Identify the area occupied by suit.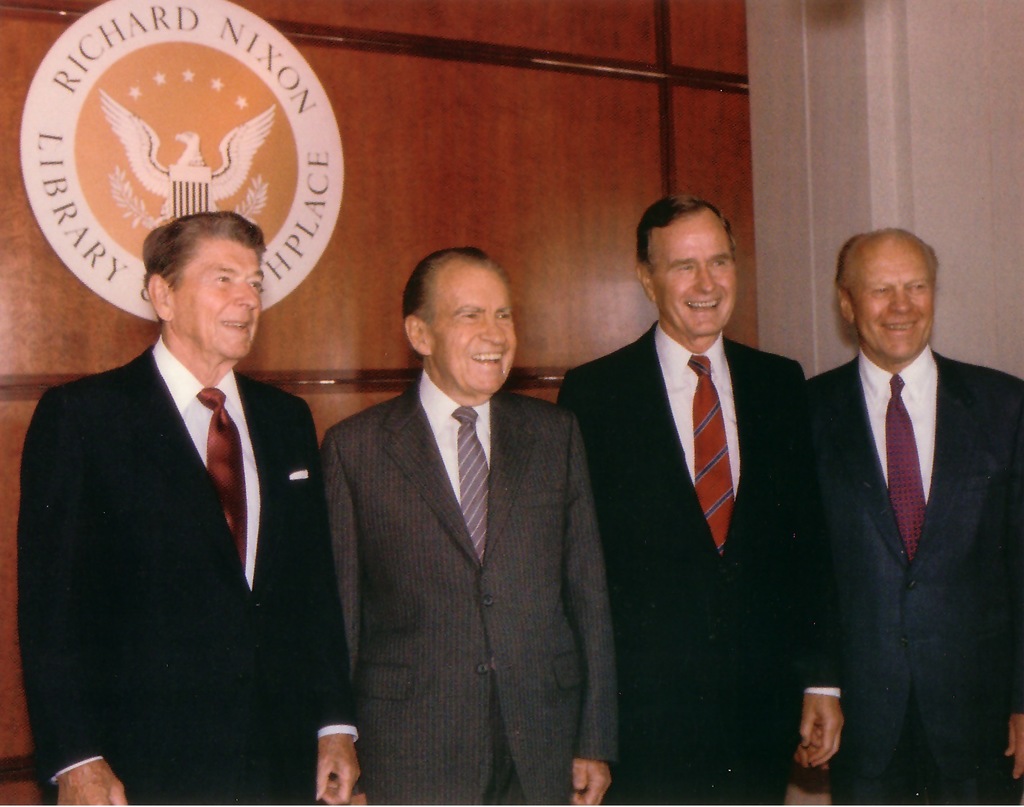
Area: {"x1": 319, "y1": 364, "x2": 618, "y2": 806}.
